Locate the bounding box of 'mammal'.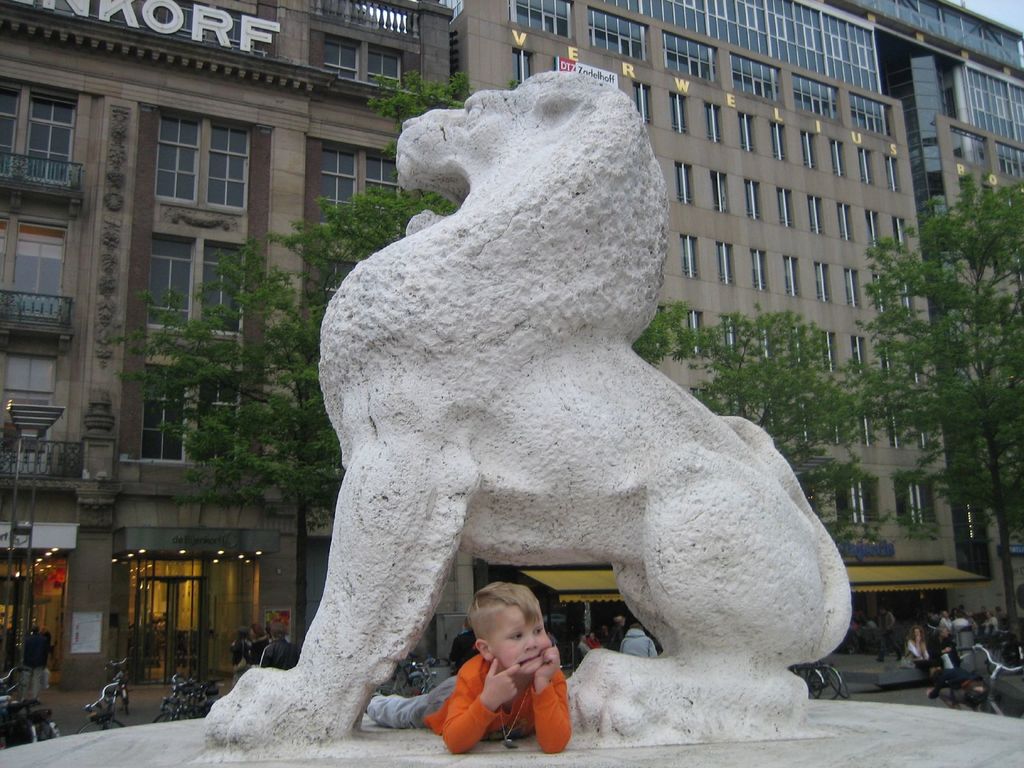
Bounding box: <bbox>877, 609, 900, 663</bbox>.
